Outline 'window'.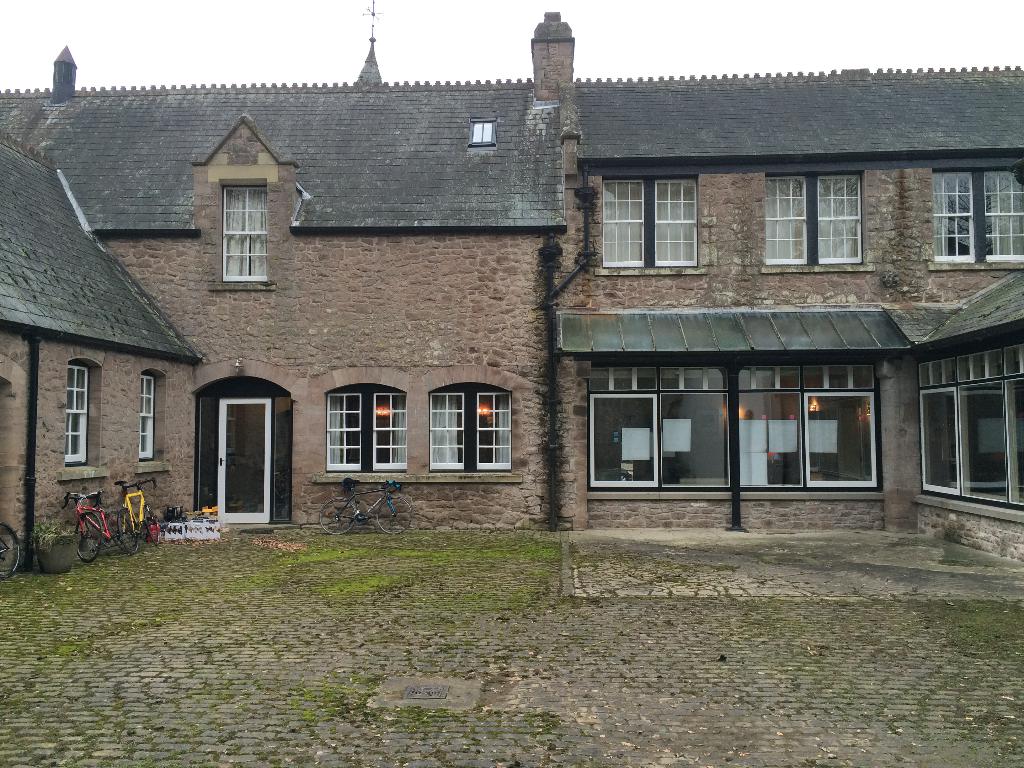
Outline: bbox(56, 363, 91, 468).
